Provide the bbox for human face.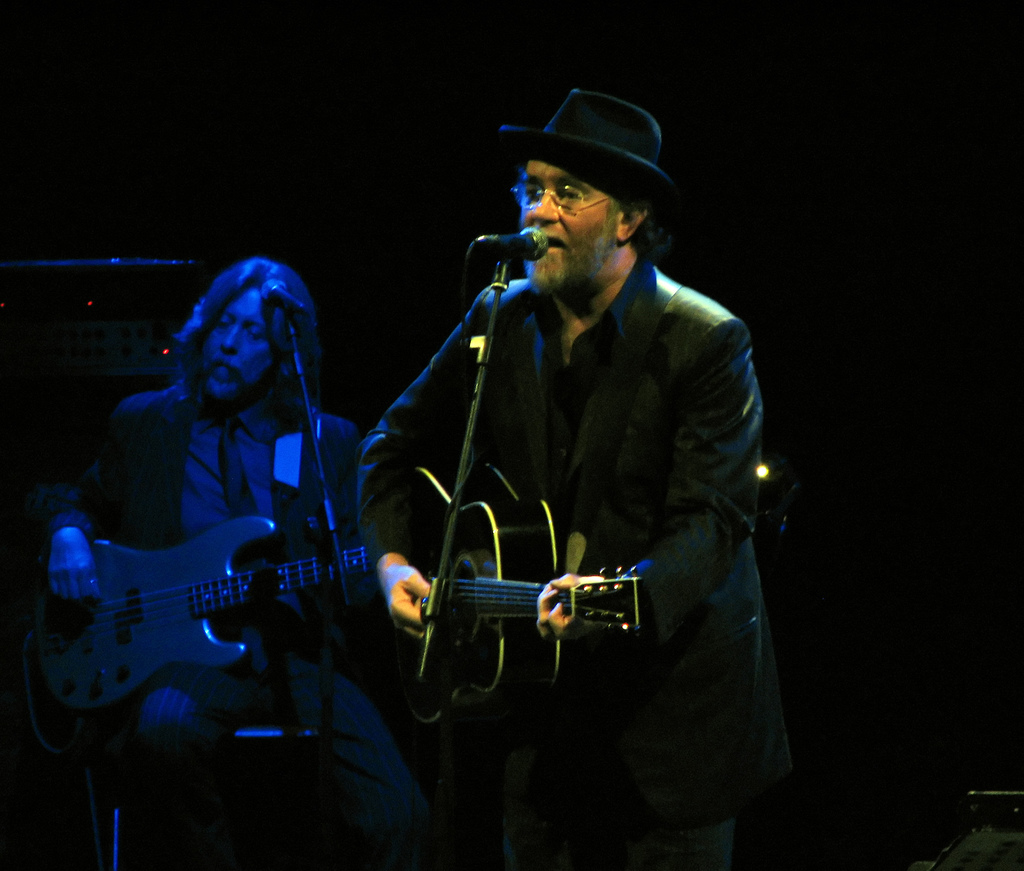
[left=198, top=286, right=273, bottom=399].
